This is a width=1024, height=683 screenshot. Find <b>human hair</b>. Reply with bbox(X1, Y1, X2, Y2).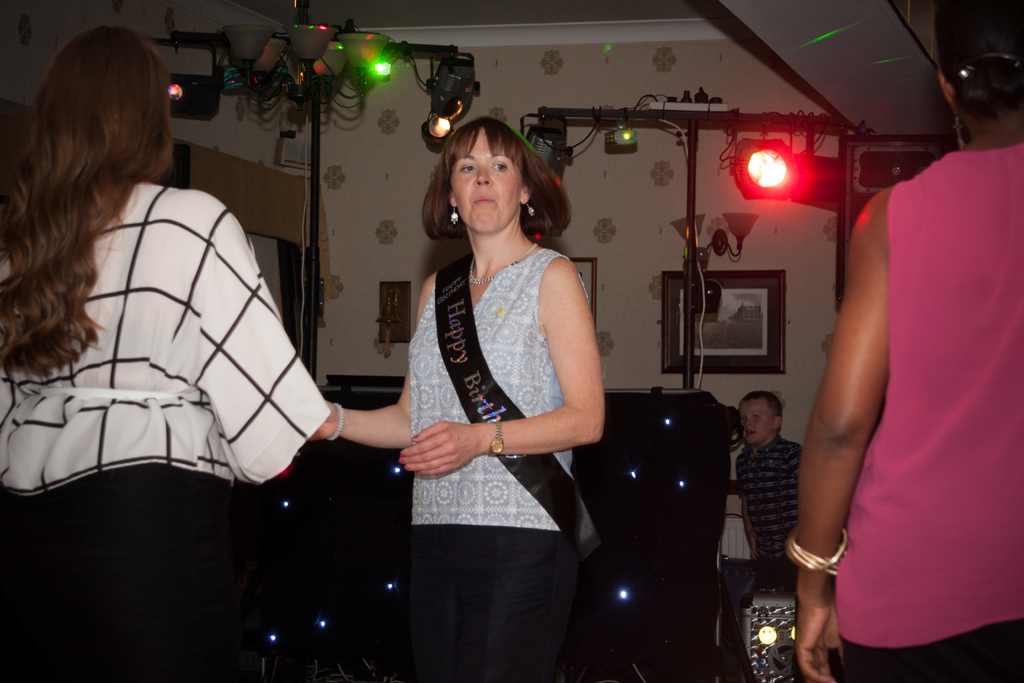
bbox(934, 0, 1023, 120).
